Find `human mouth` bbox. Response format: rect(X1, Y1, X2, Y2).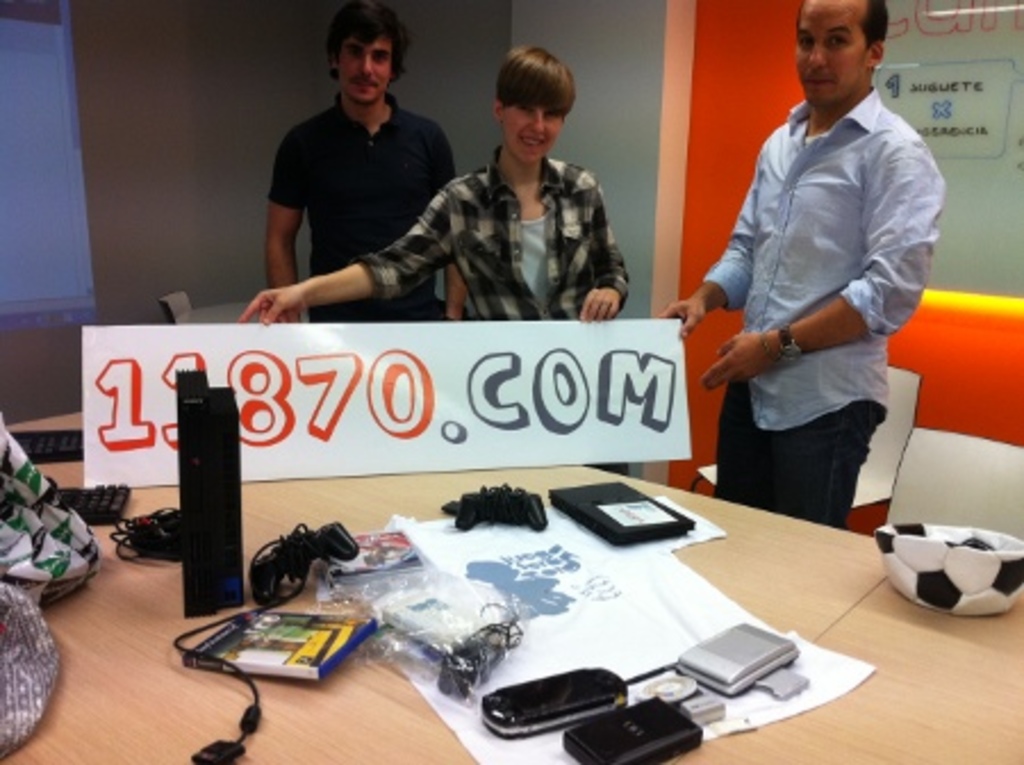
rect(526, 139, 542, 150).
